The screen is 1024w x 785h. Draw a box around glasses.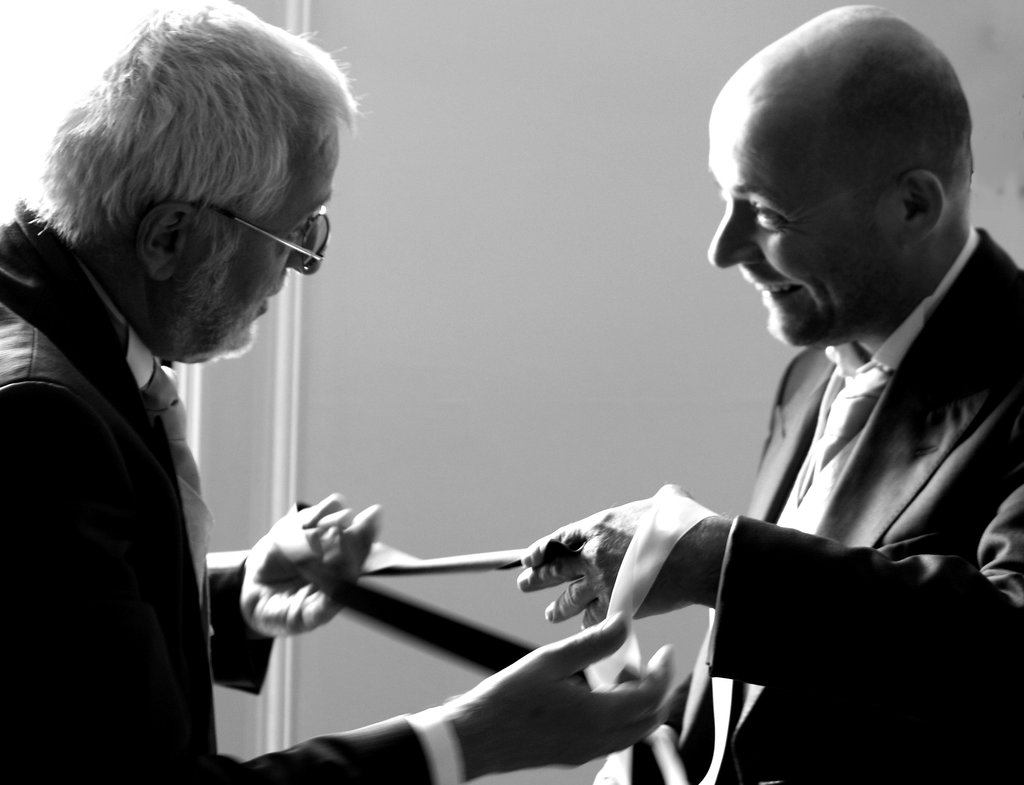
crop(192, 206, 330, 271).
